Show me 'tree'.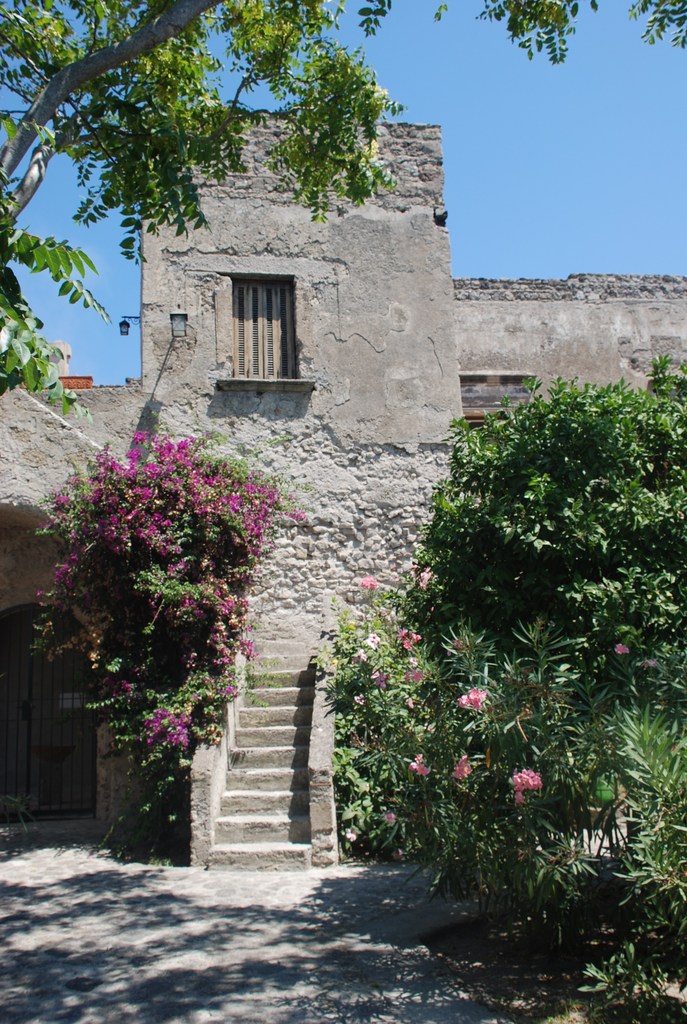
'tree' is here: 0, 0, 686, 419.
